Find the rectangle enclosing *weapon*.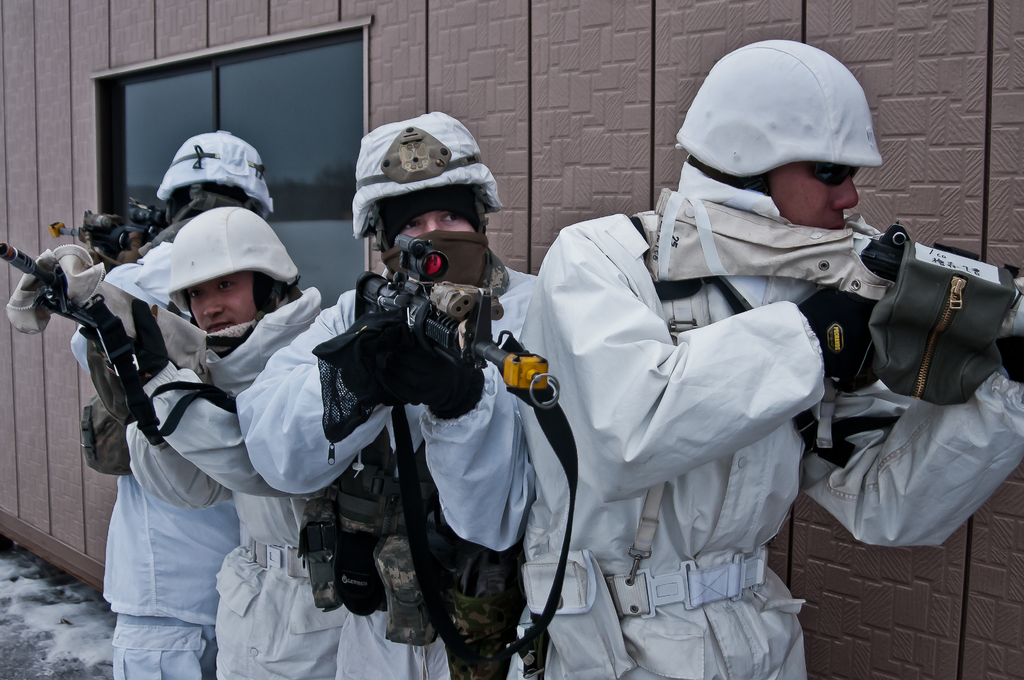
pyautogui.locateOnScreen(643, 185, 1023, 399).
